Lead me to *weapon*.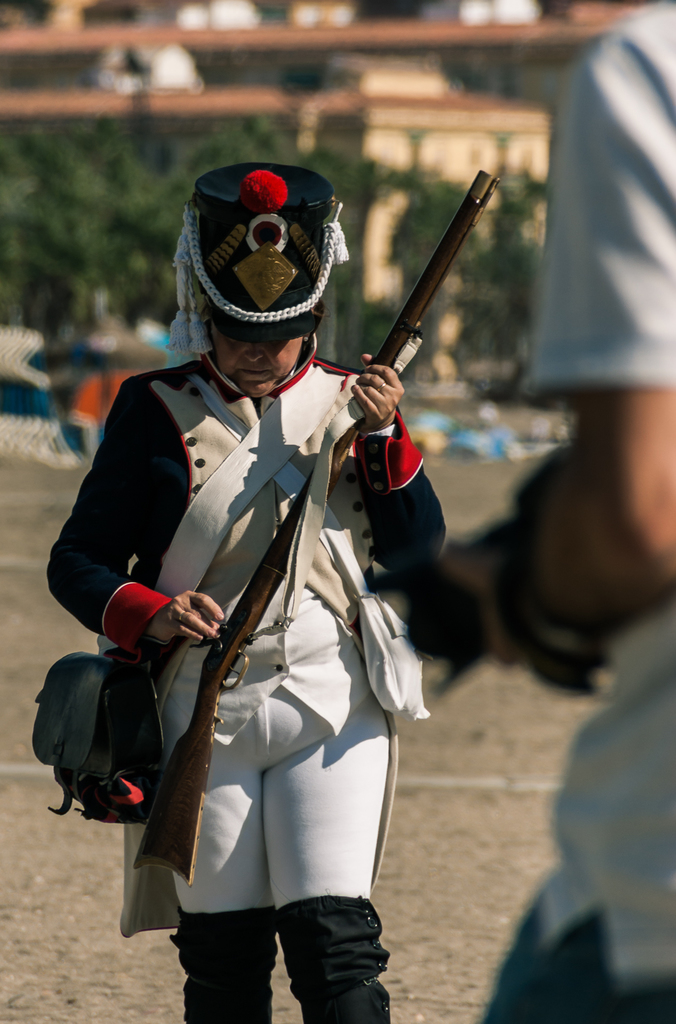
Lead to (133, 168, 503, 877).
